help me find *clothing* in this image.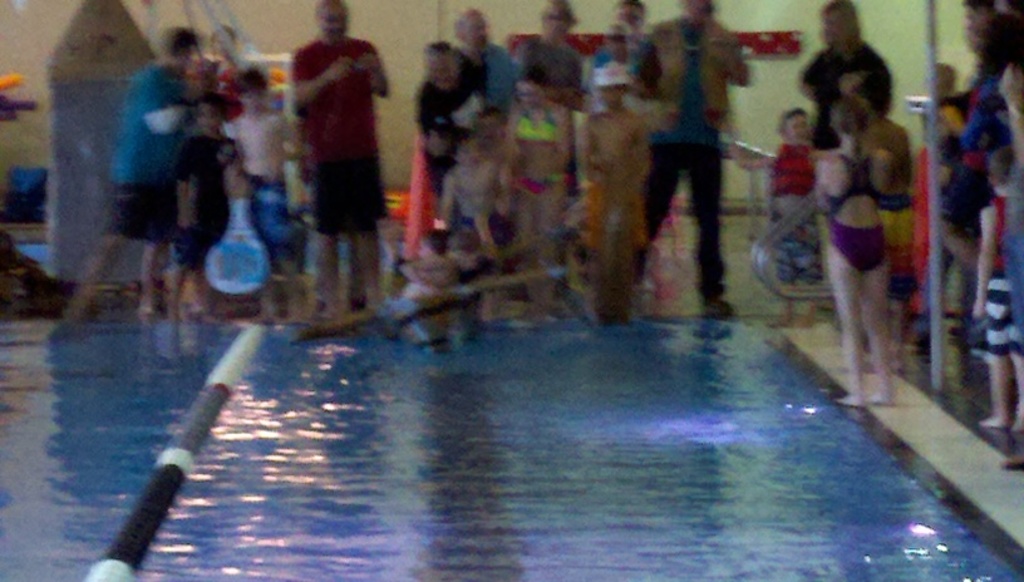
Found it: crop(589, 23, 674, 108).
